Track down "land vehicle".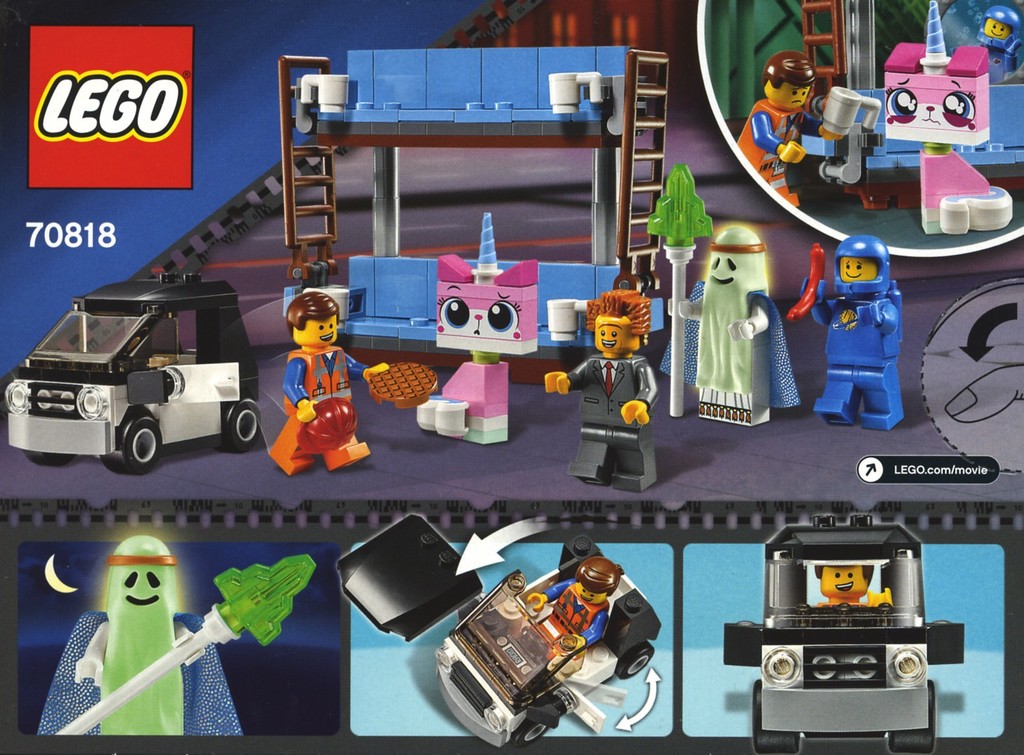
Tracked to locate(722, 512, 965, 754).
